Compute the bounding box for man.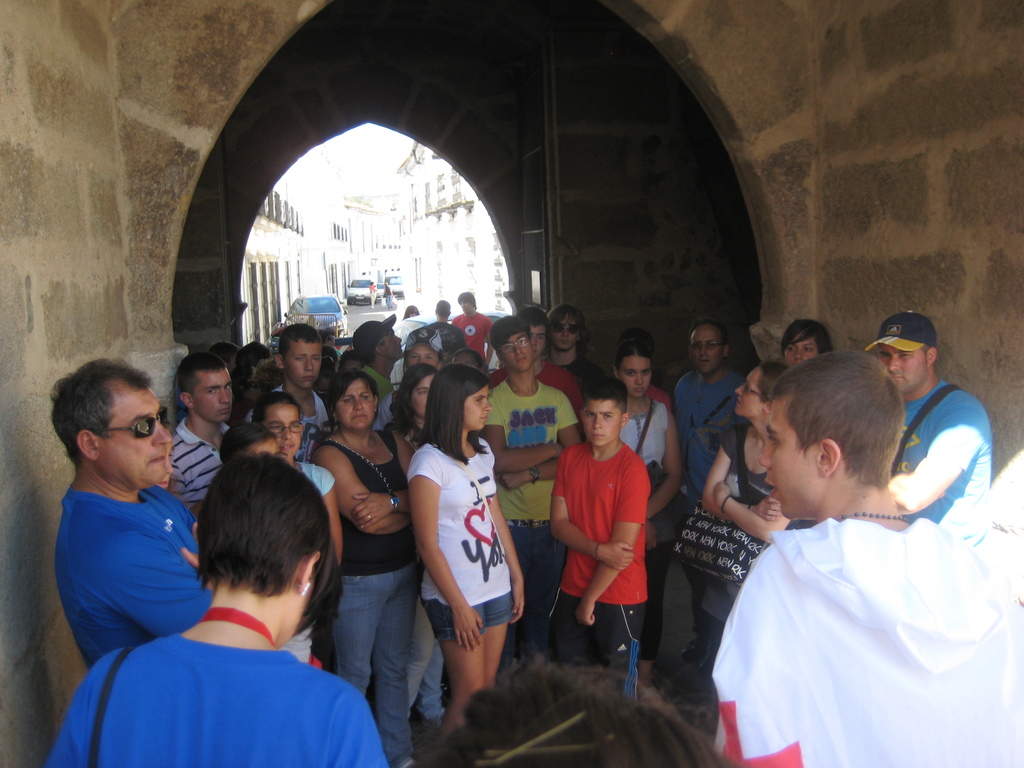
51, 460, 391, 767.
